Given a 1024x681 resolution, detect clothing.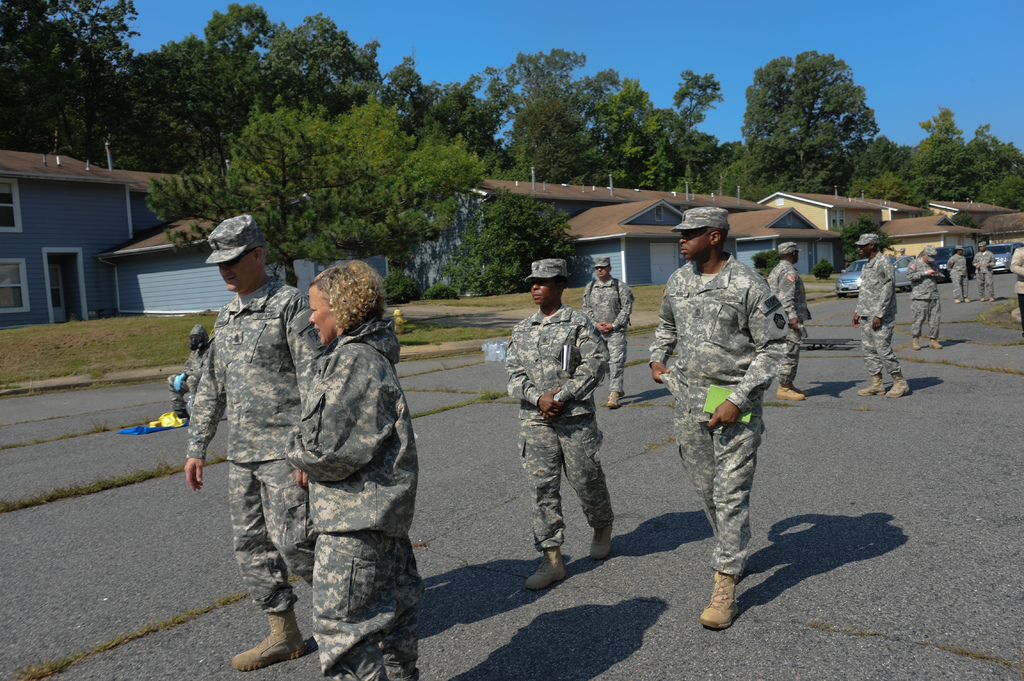
[x1=500, y1=250, x2=612, y2=549].
